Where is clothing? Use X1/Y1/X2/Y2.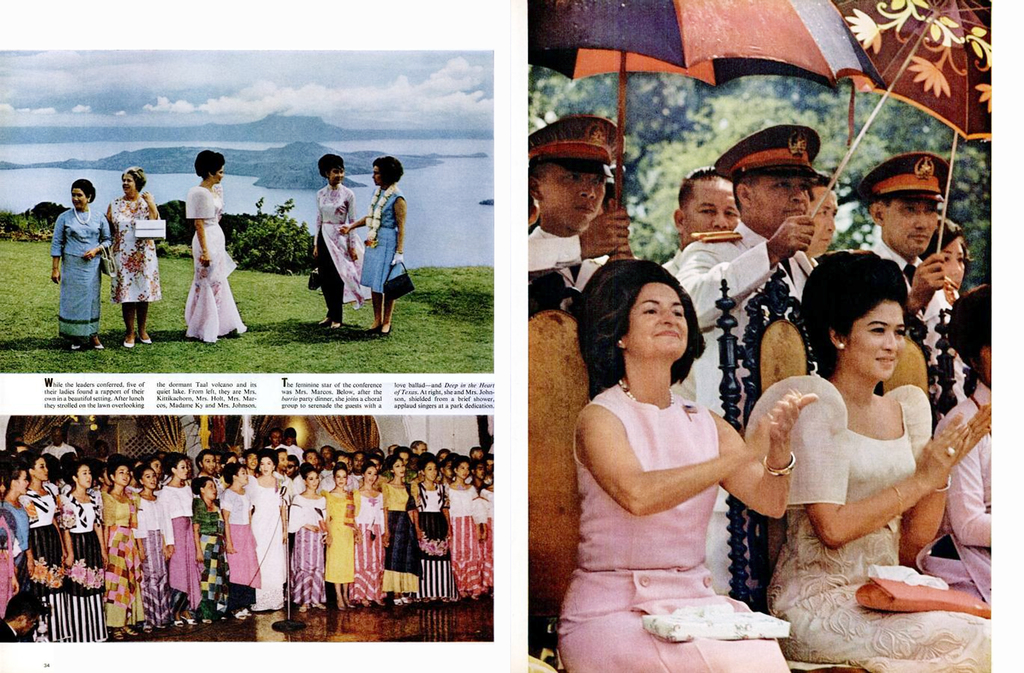
47/207/113/346.
